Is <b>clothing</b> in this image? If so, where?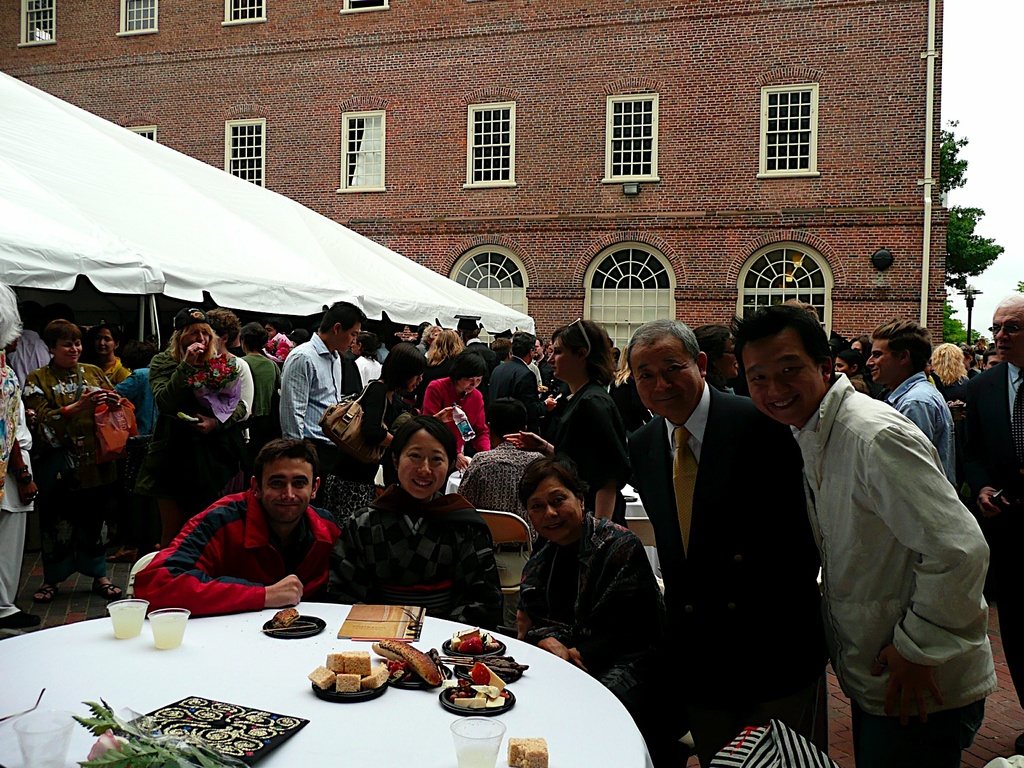
Yes, at left=774, top=333, right=1003, bottom=760.
